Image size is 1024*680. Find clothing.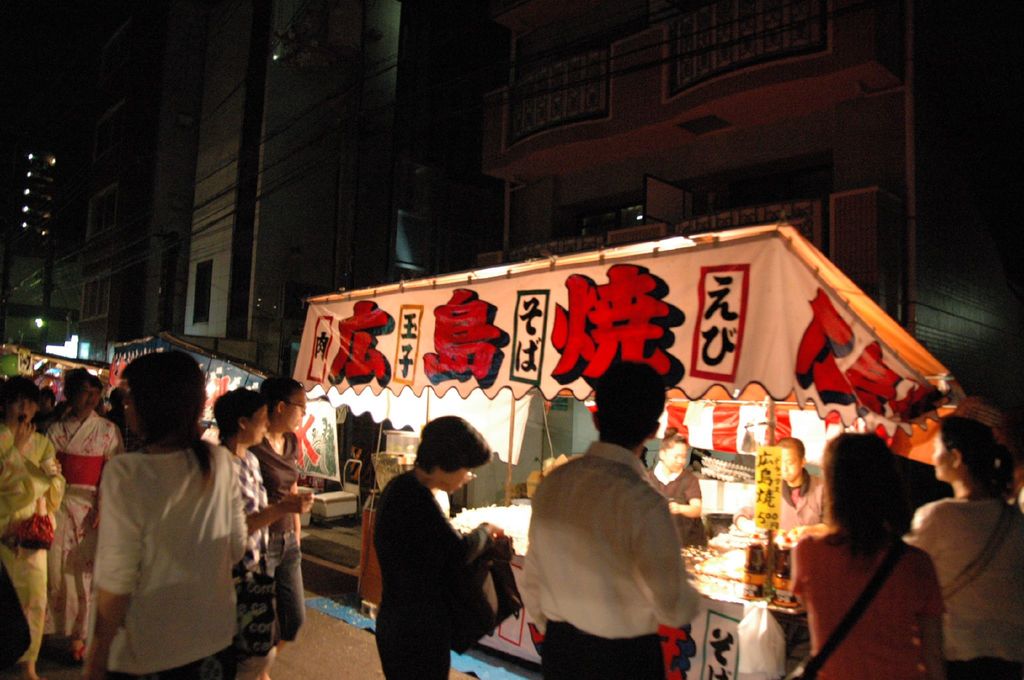
(522,444,702,679).
